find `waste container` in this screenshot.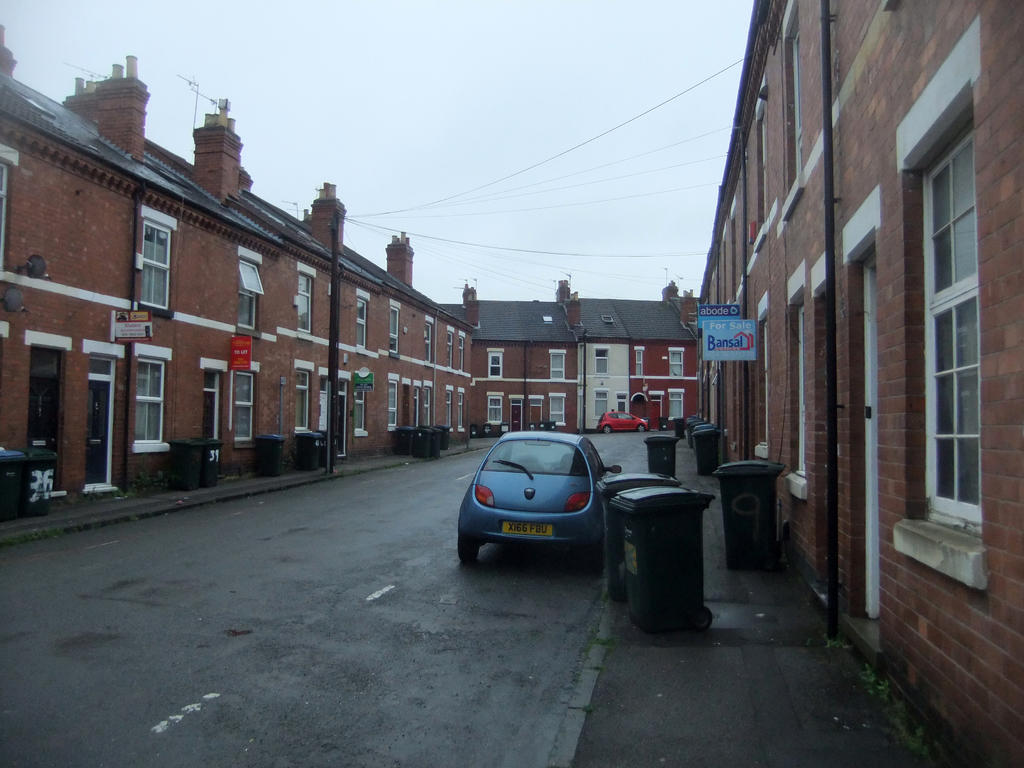
The bounding box for `waste container` is bbox(426, 426, 440, 463).
